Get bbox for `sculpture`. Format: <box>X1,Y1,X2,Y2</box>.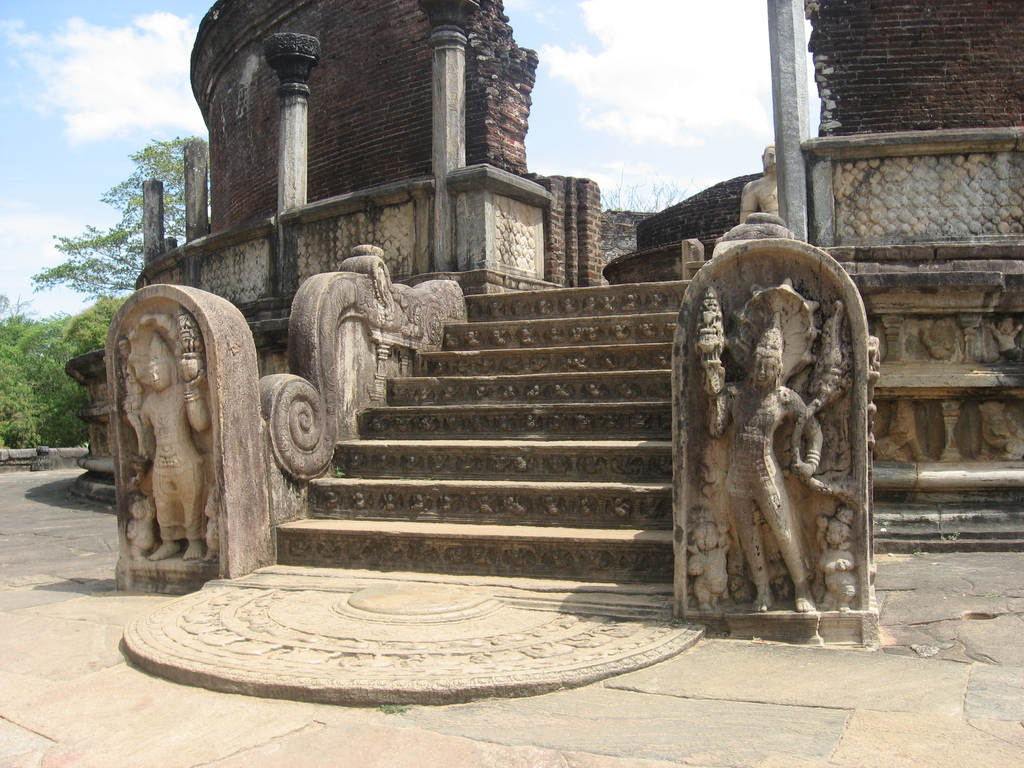
<box>605,497,632,518</box>.
